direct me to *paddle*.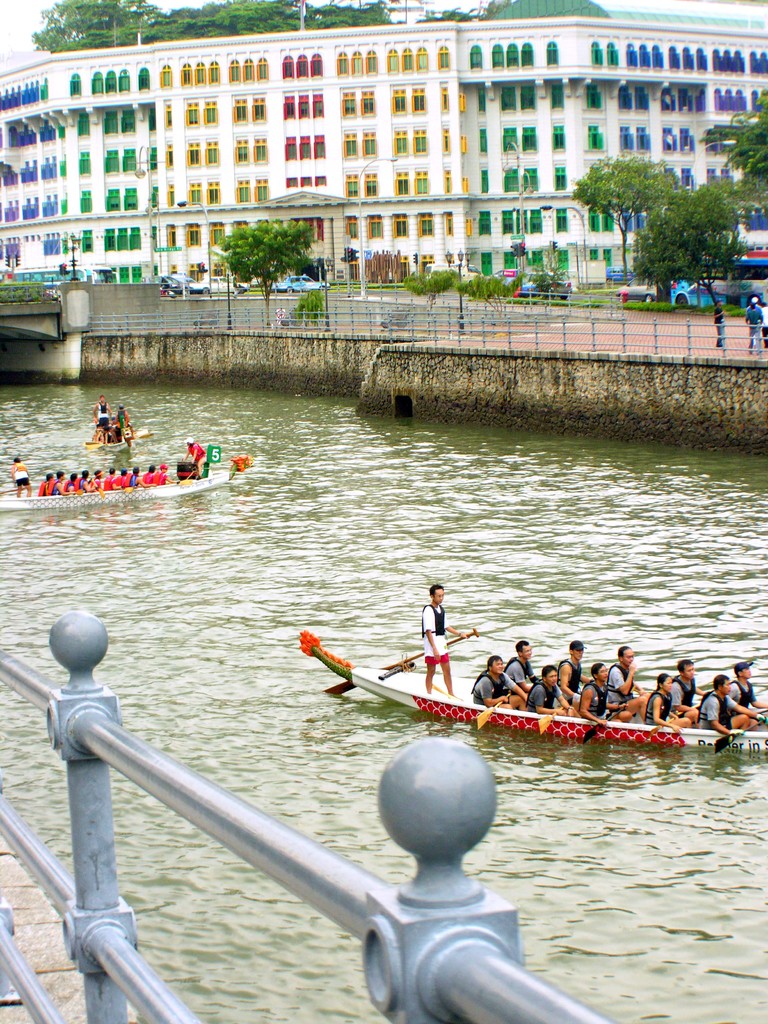
Direction: region(121, 484, 140, 492).
